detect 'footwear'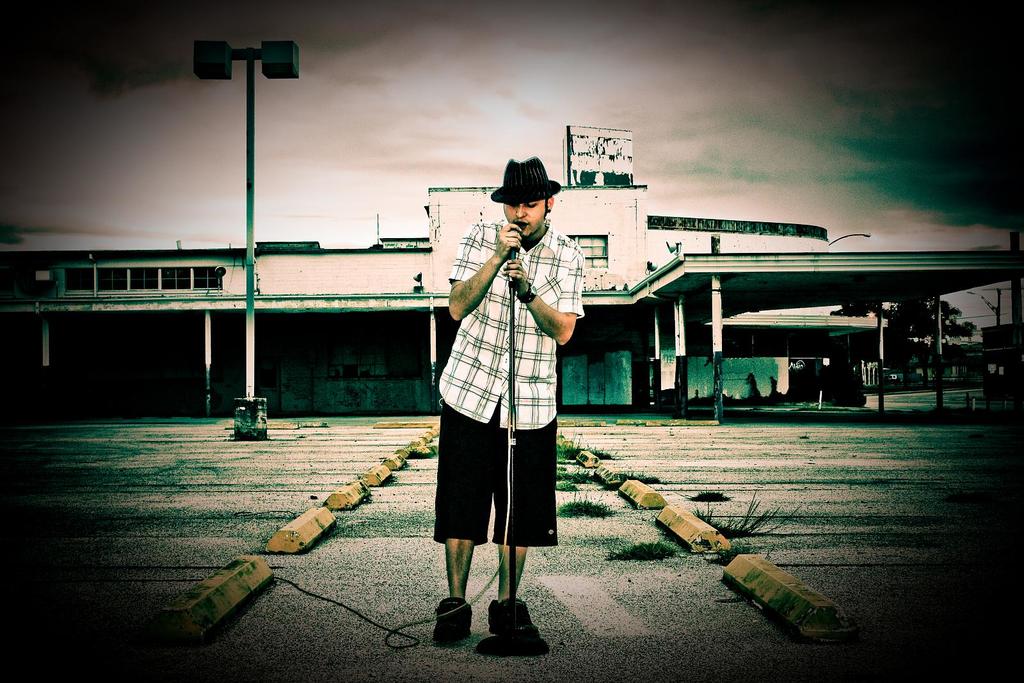
l=476, t=597, r=541, b=659
